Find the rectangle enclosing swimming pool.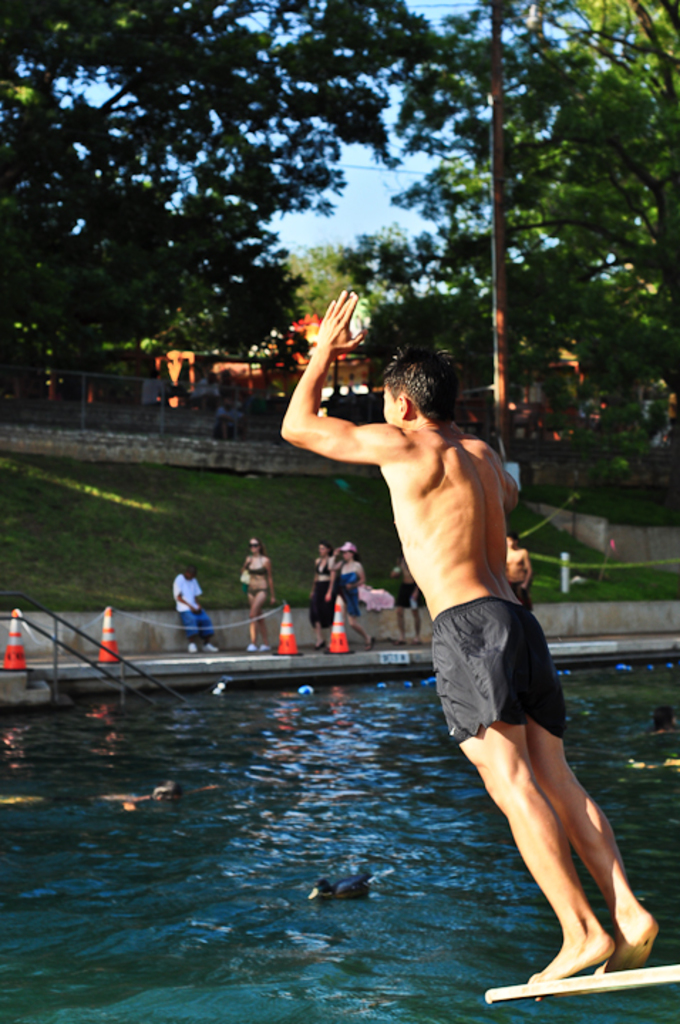
(left=0, top=646, right=679, bottom=1023).
